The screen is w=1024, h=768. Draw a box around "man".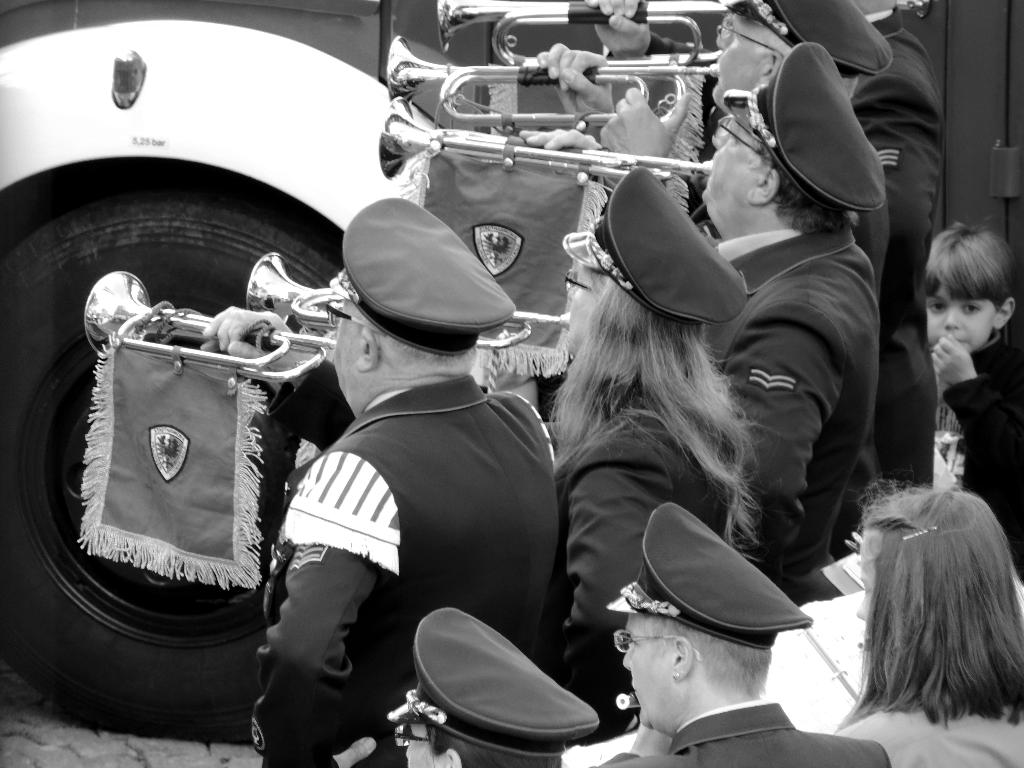
crop(321, 603, 591, 767).
